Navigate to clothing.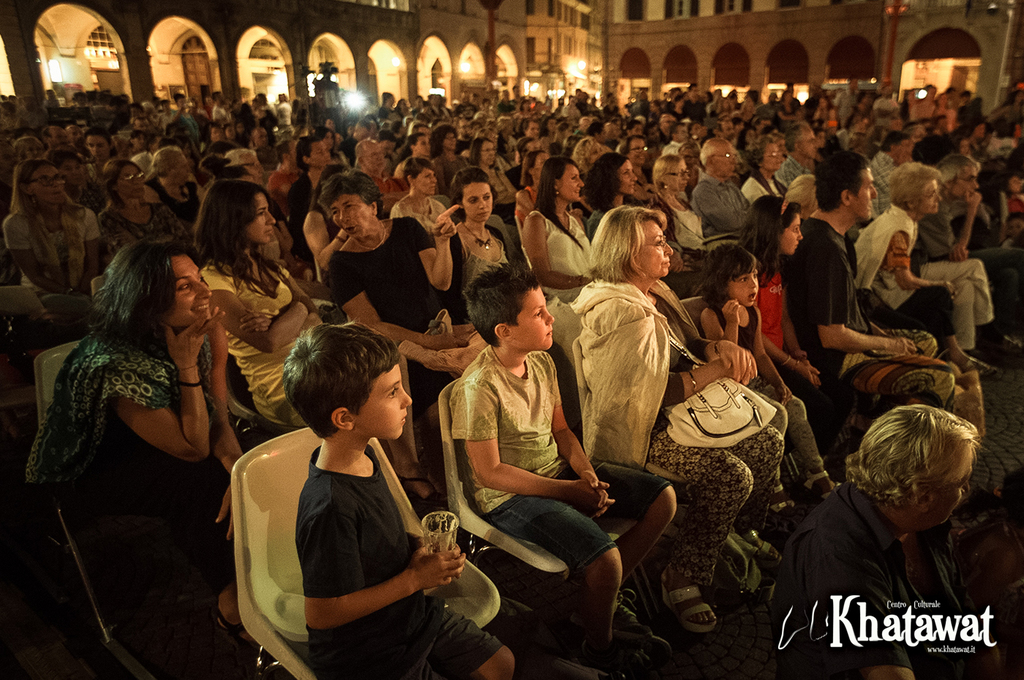
Navigation target: 772/156/807/186.
